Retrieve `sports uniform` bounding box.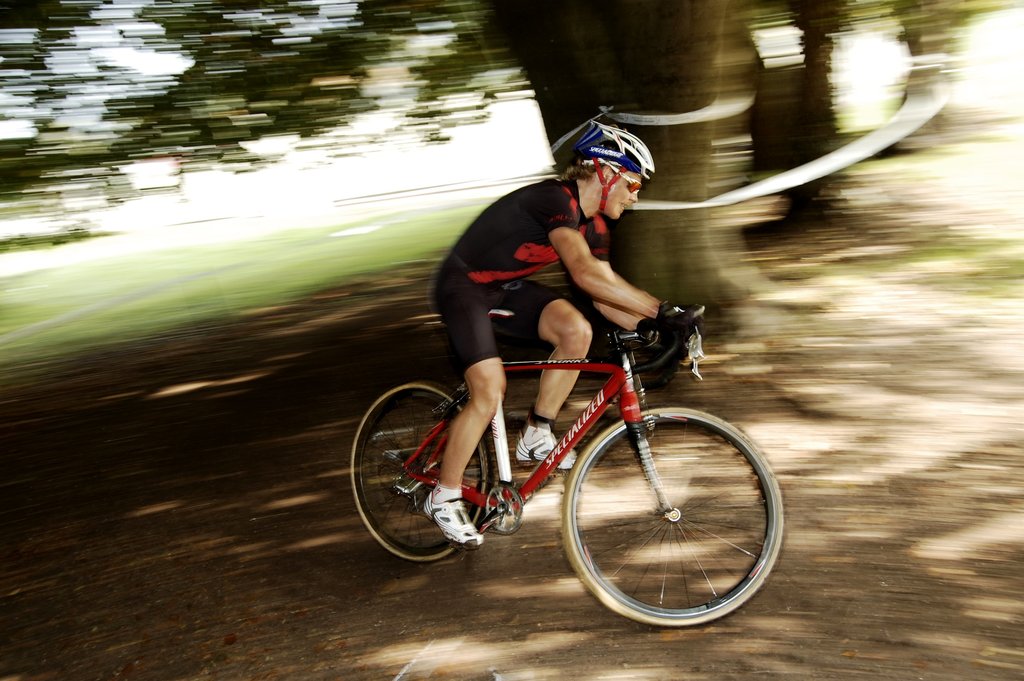
Bounding box: 431 117 655 550.
